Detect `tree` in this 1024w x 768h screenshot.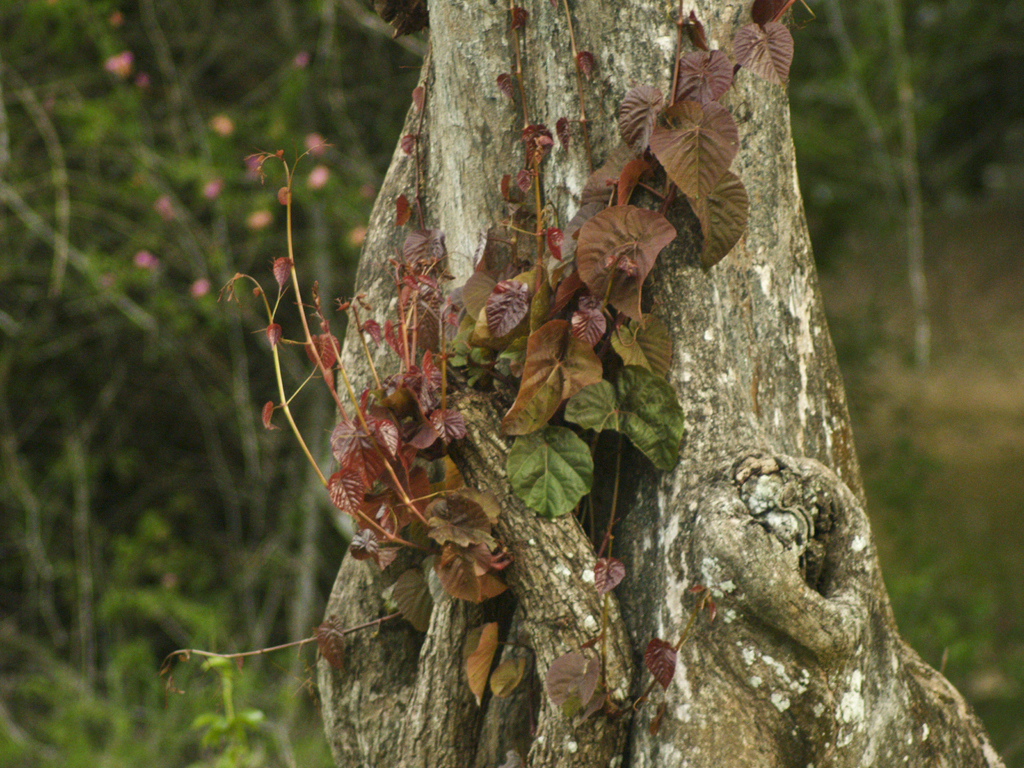
Detection: 124, 7, 1023, 725.
